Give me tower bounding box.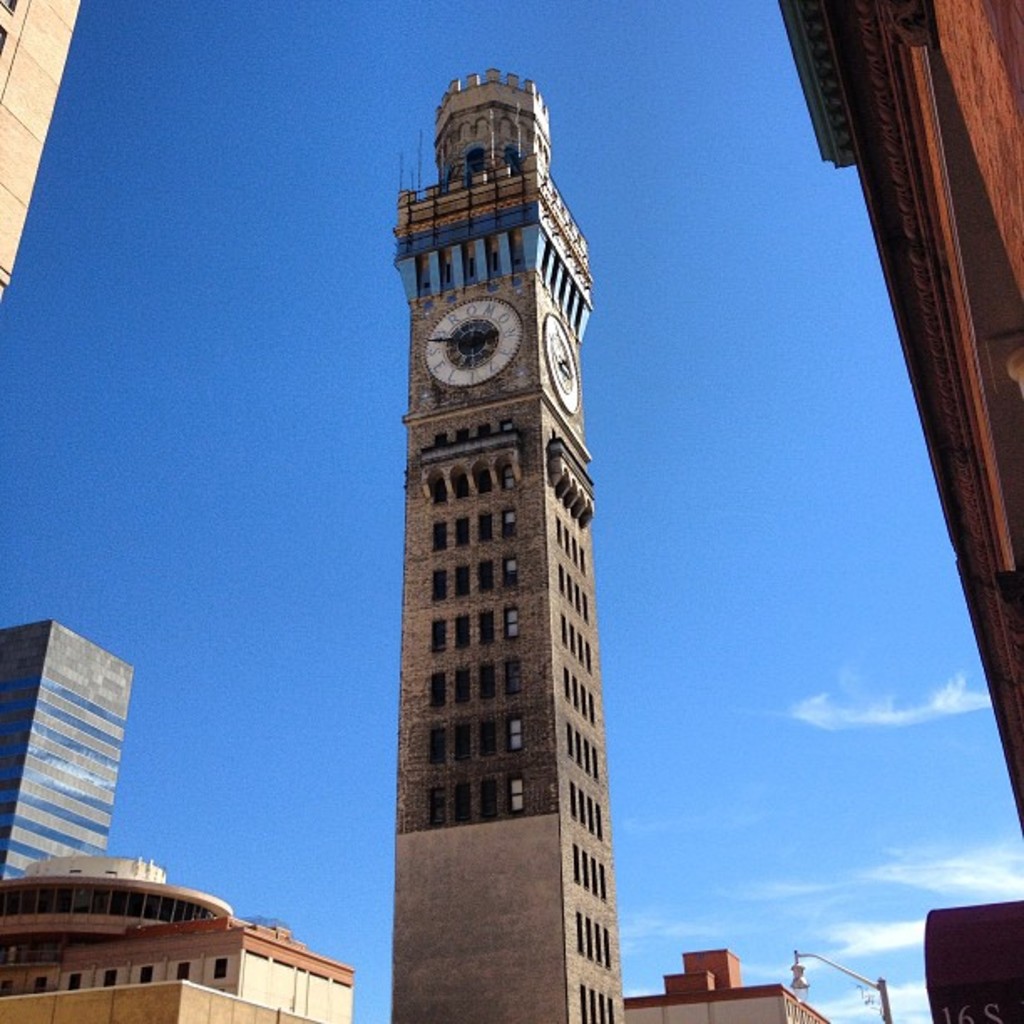
pyautogui.locateOnScreen(393, 67, 624, 1022).
